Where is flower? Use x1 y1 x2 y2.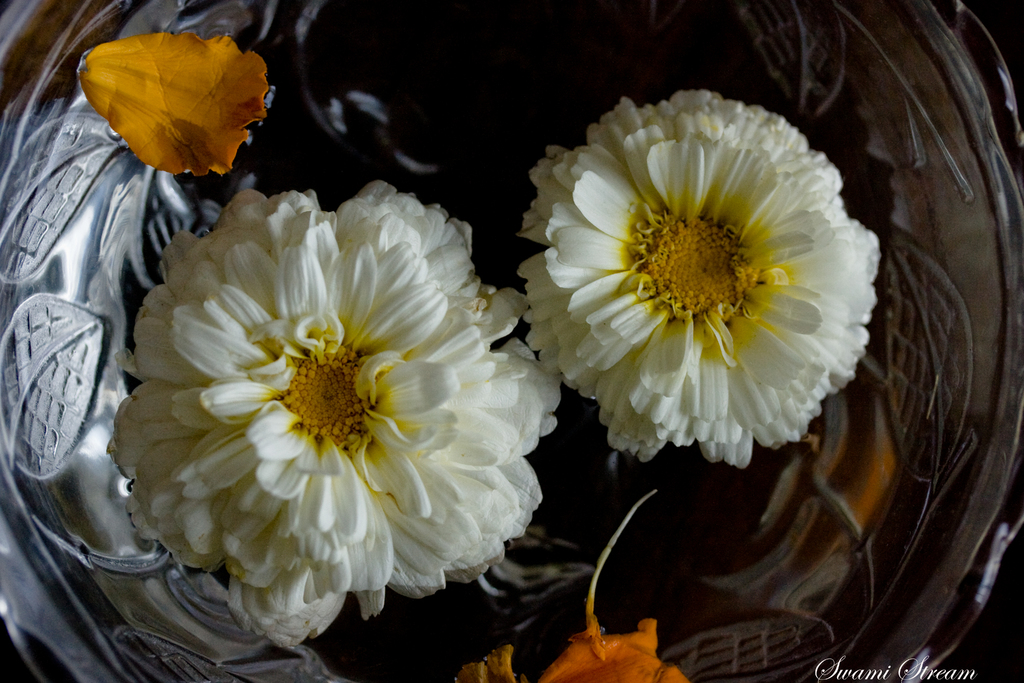
68 26 276 183.
